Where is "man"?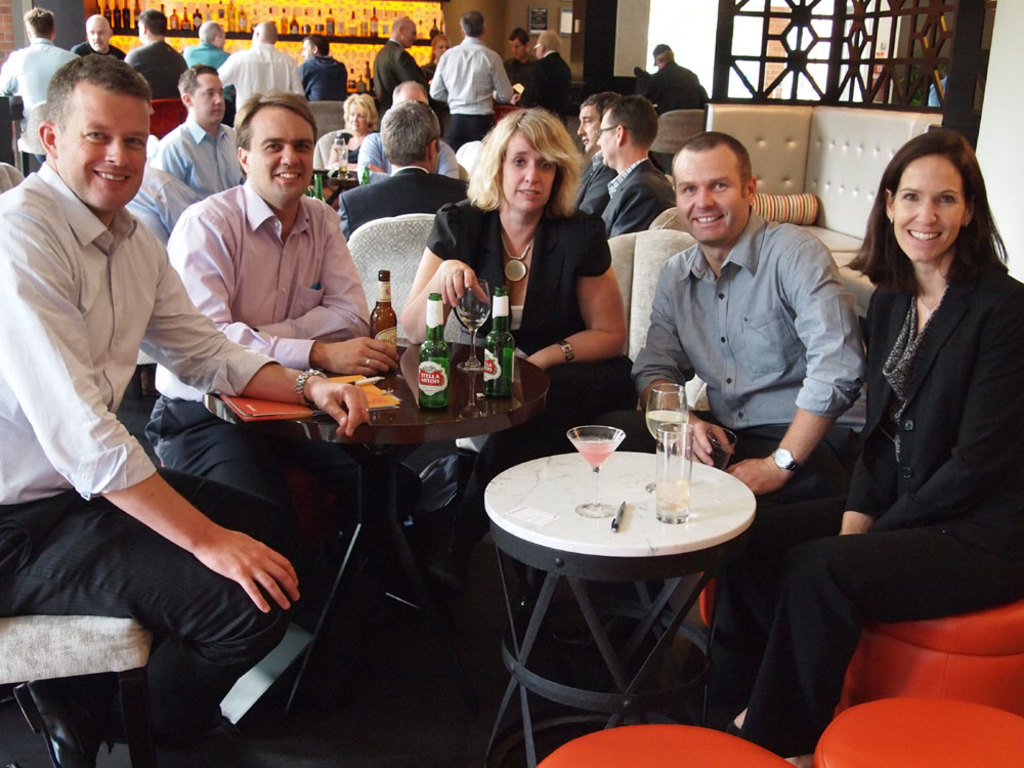
bbox=[303, 30, 349, 99].
